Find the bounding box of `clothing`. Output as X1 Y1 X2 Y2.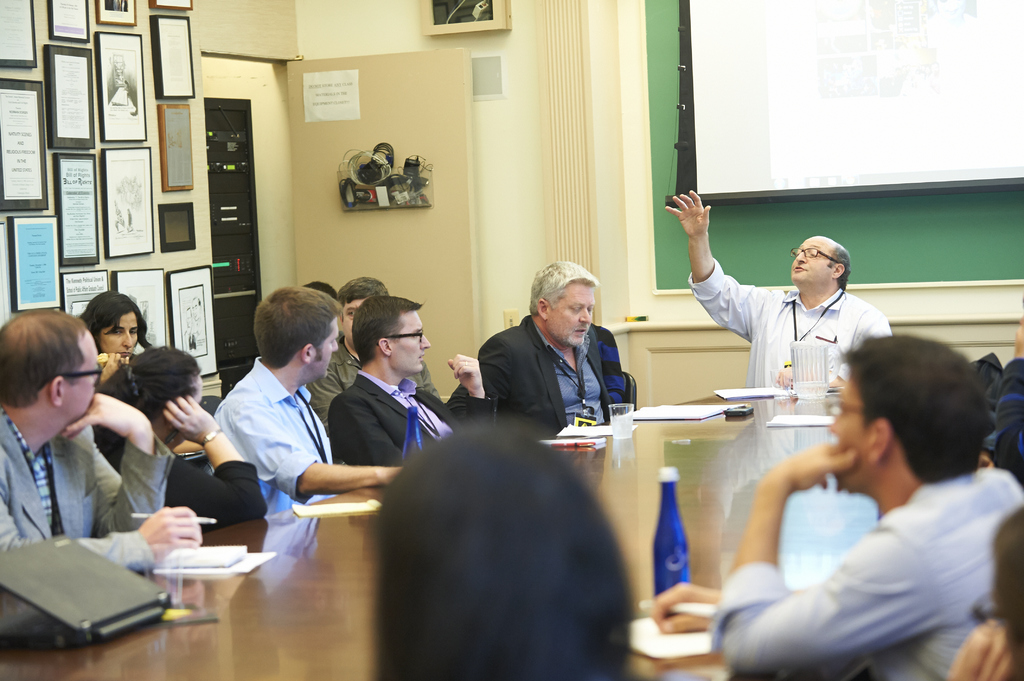
193 317 204 336.
